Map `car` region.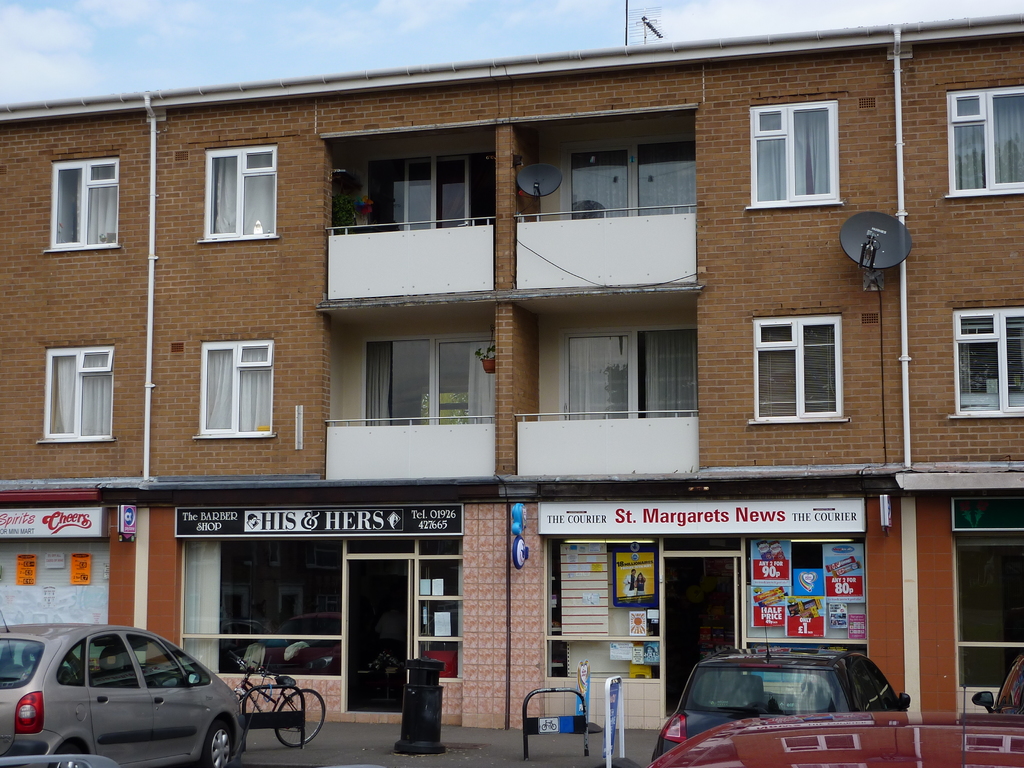
Mapped to x1=655 y1=639 x2=916 y2=760.
